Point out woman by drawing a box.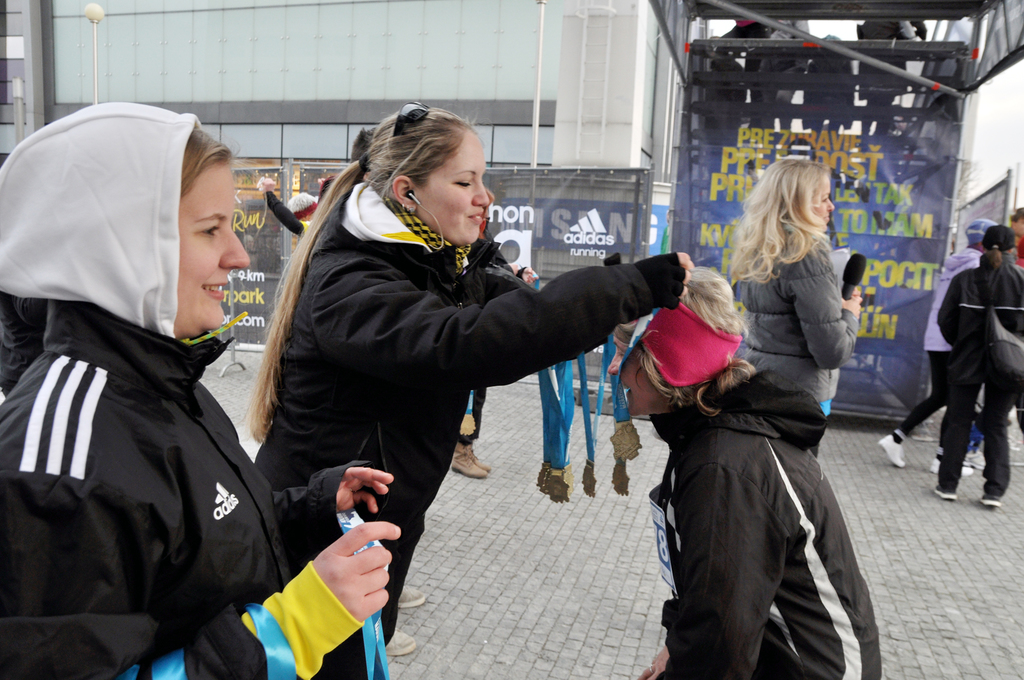
{"left": 606, "top": 258, "right": 890, "bottom": 679}.
